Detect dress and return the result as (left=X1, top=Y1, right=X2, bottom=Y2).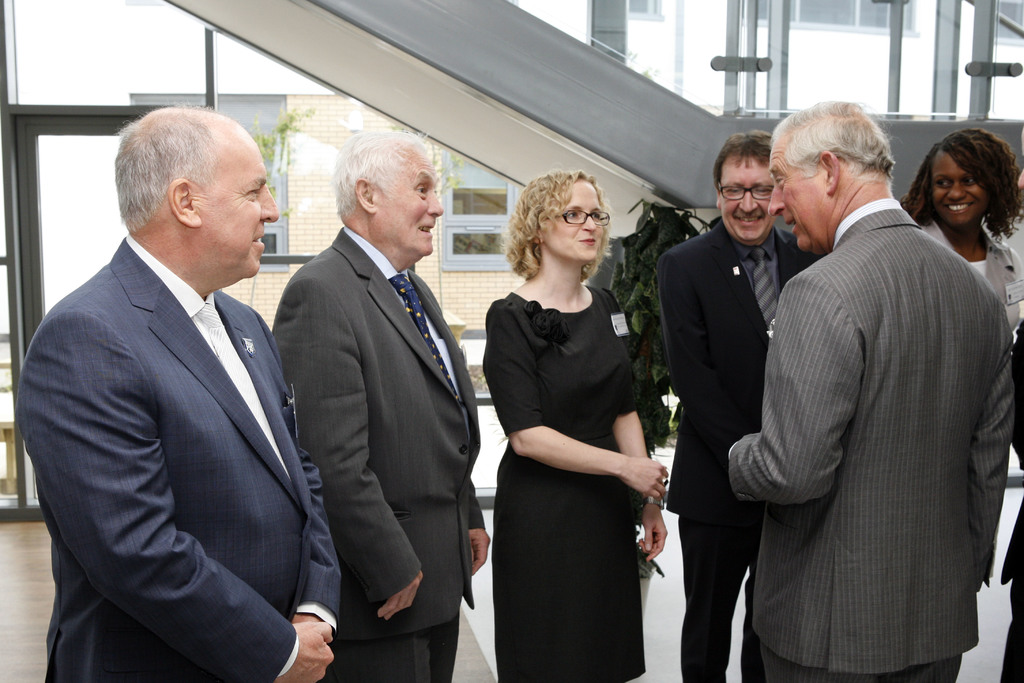
(left=483, top=283, right=648, bottom=682).
